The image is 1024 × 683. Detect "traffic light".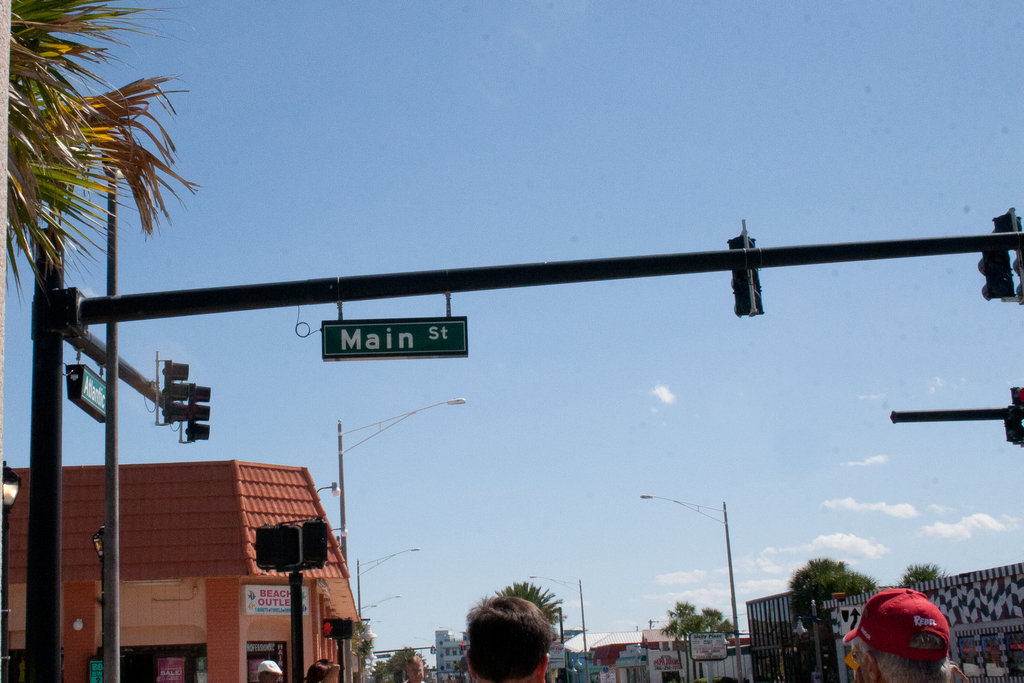
Detection: bbox=(981, 211, 1023, 302).
